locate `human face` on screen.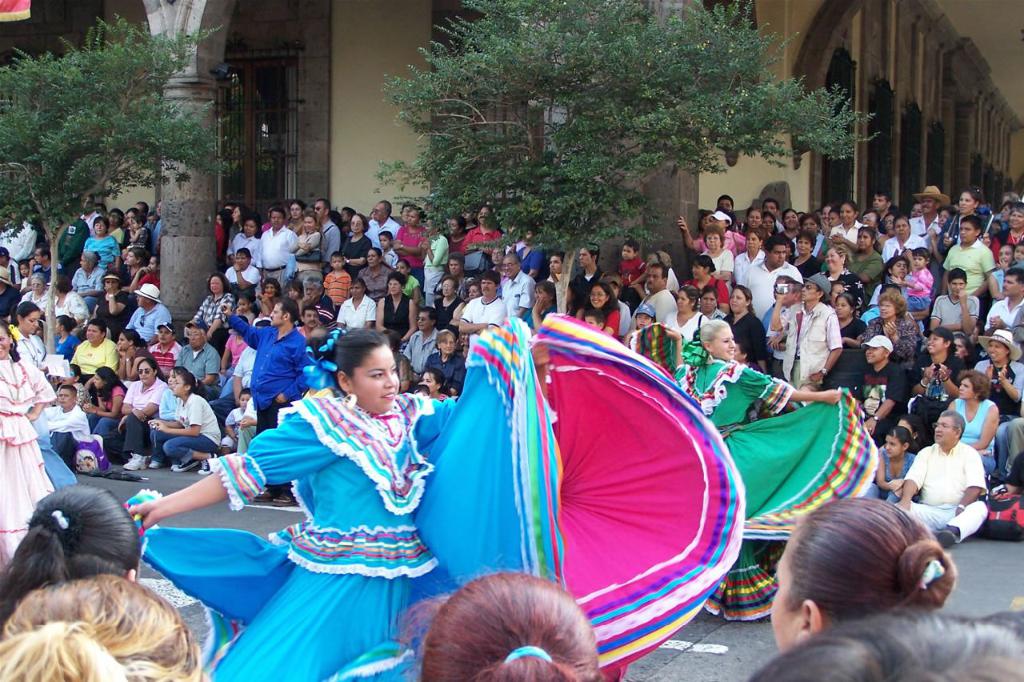
On screen at box=[834, 294, 851, 318].
